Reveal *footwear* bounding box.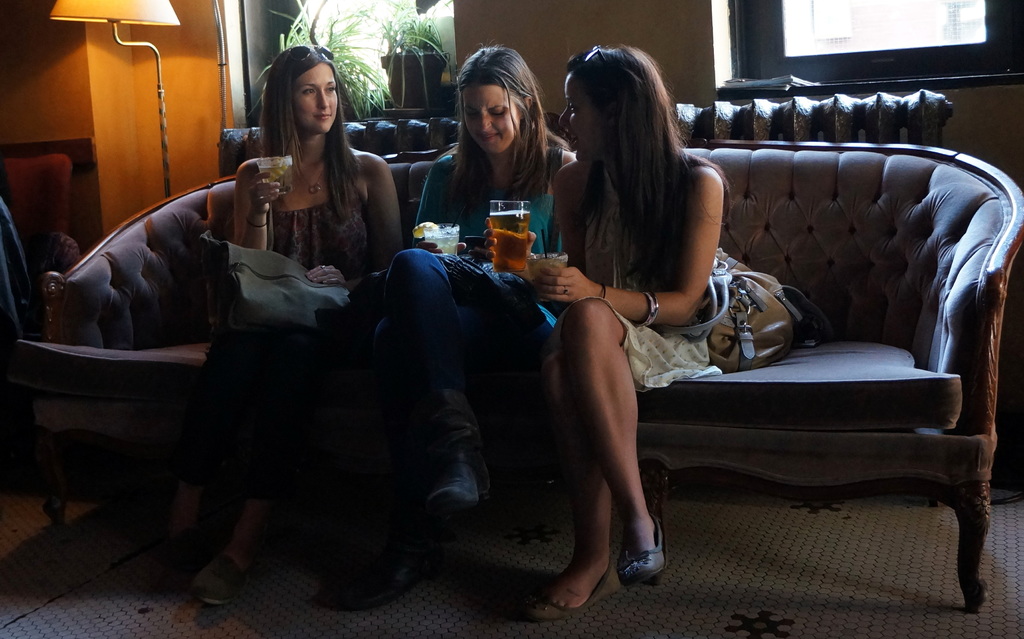
Revealed: crop(425, 443, 488, 513).
